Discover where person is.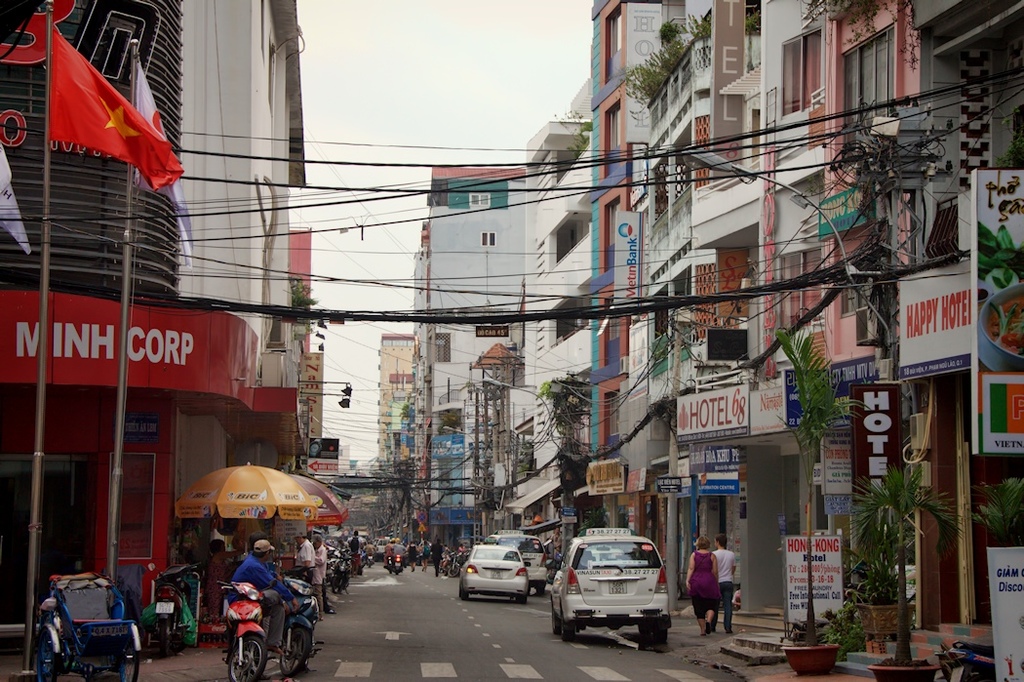
Discovered at [711,525,738,637].
